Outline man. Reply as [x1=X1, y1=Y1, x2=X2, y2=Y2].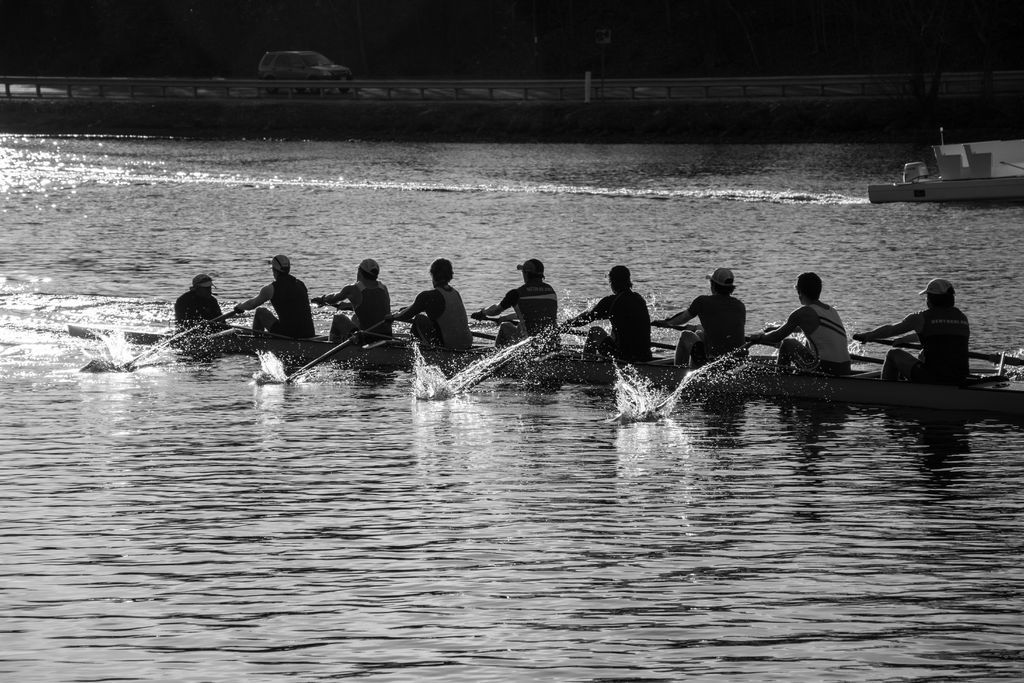
[x1=387, y1=258, x2=478, y2=360].
